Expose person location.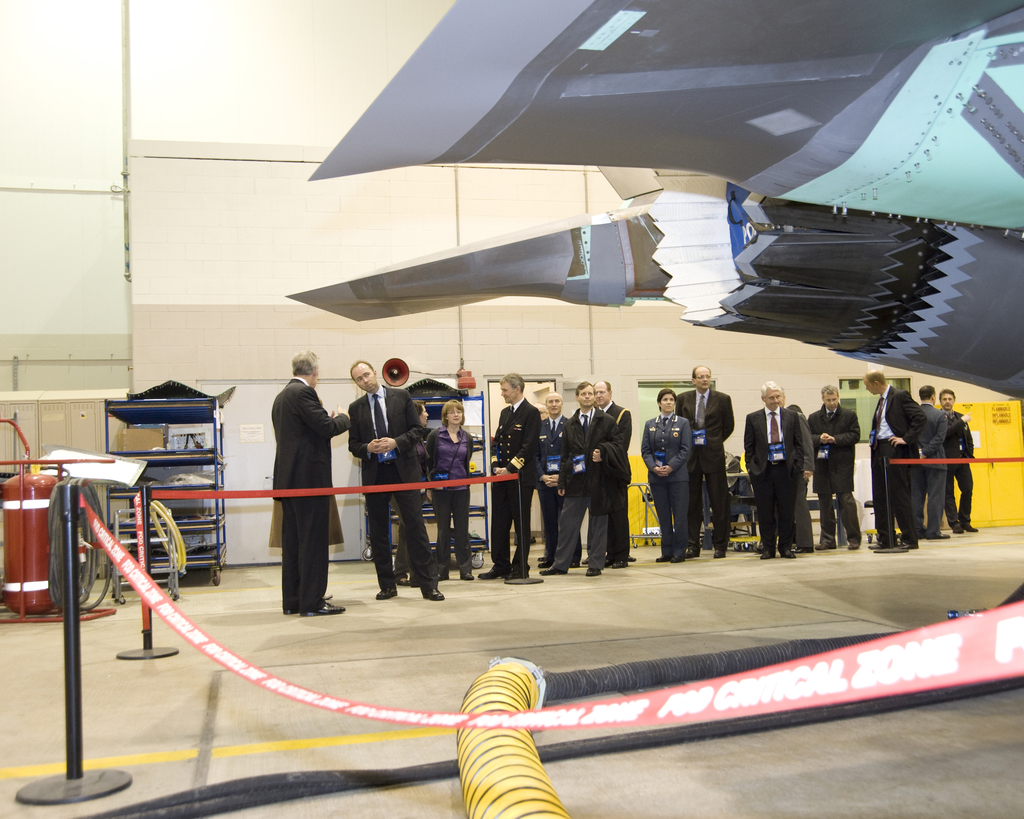
Exposed at detection(805, 383, 863, 552).
